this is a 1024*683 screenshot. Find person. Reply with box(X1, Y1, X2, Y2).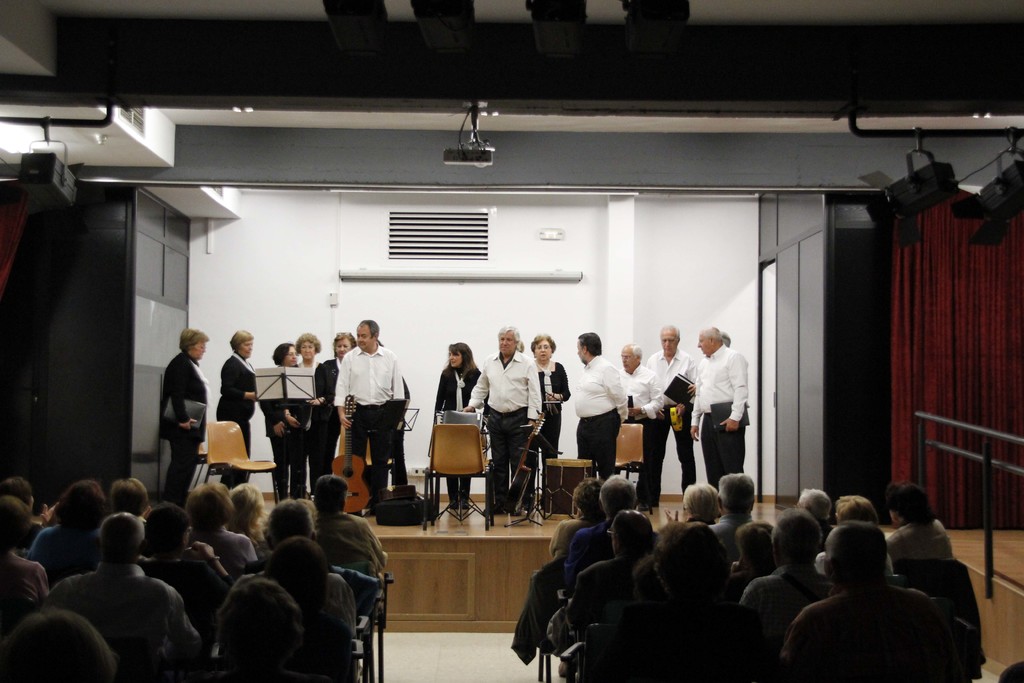
box(691, 322, 749, 491).
